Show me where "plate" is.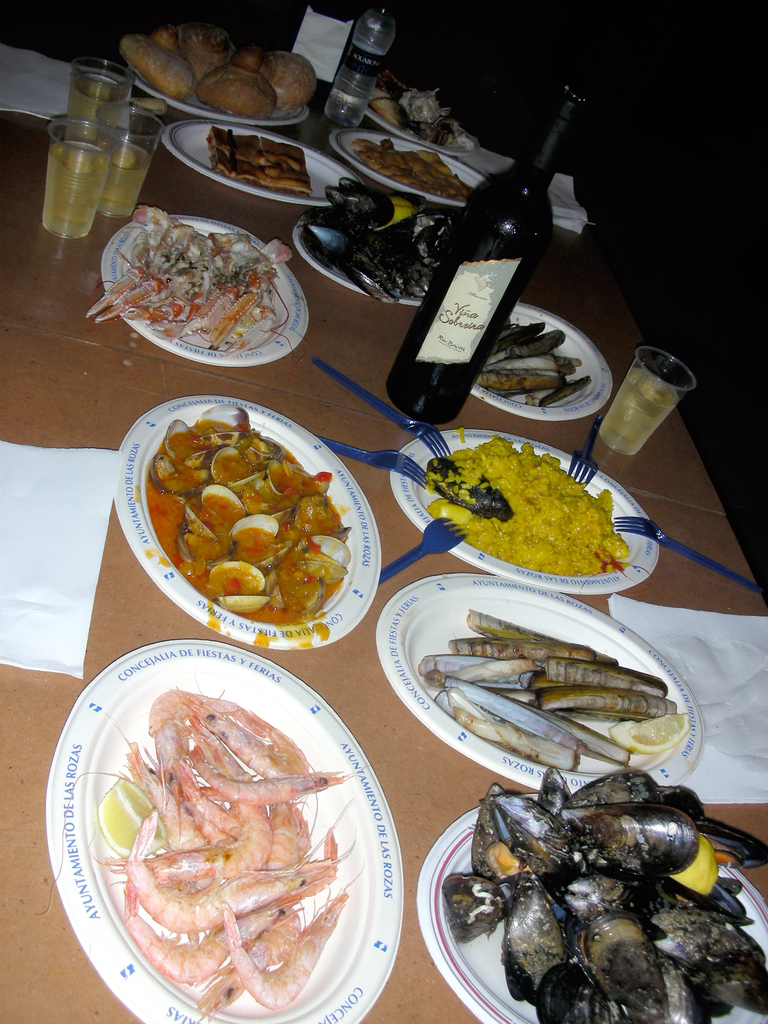
"plate" is at [left=351, top=87, right=477, bottom=159].
